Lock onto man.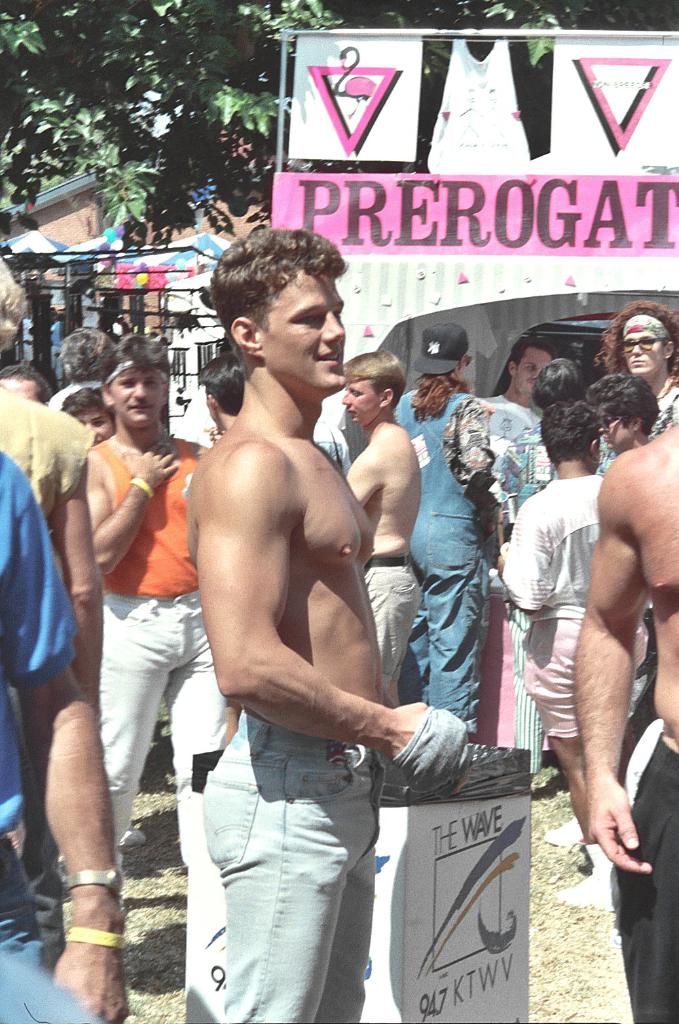
Locked: BBox(55, 382, 115, 445).
